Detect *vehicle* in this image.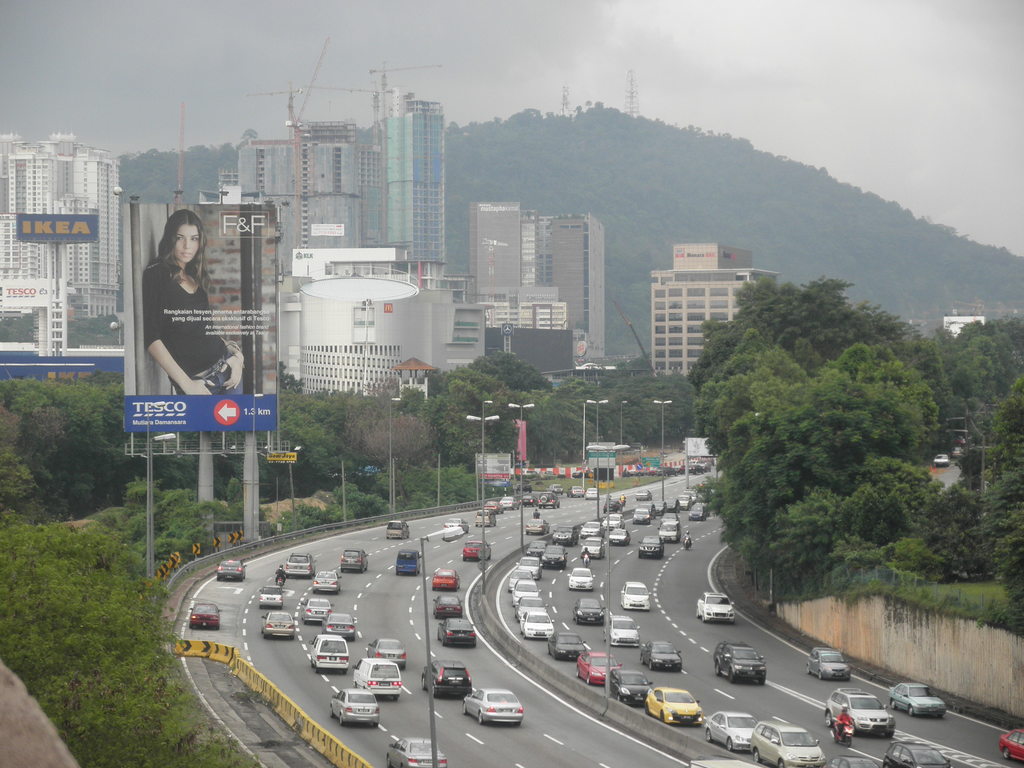
Detection: pyautogui.locateOnScreen(998, 726, 1023, 760).
